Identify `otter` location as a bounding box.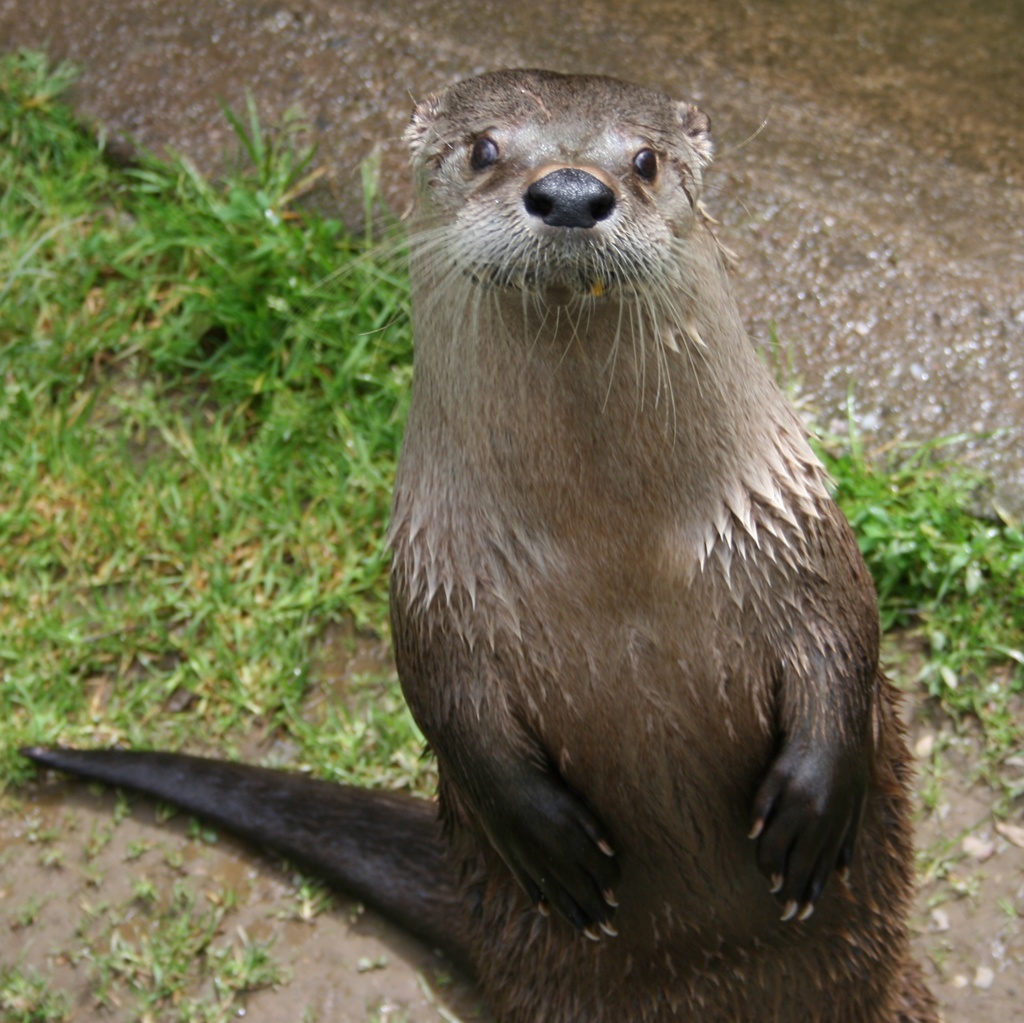
left=13, top=67, right=936, bottom=1022.
